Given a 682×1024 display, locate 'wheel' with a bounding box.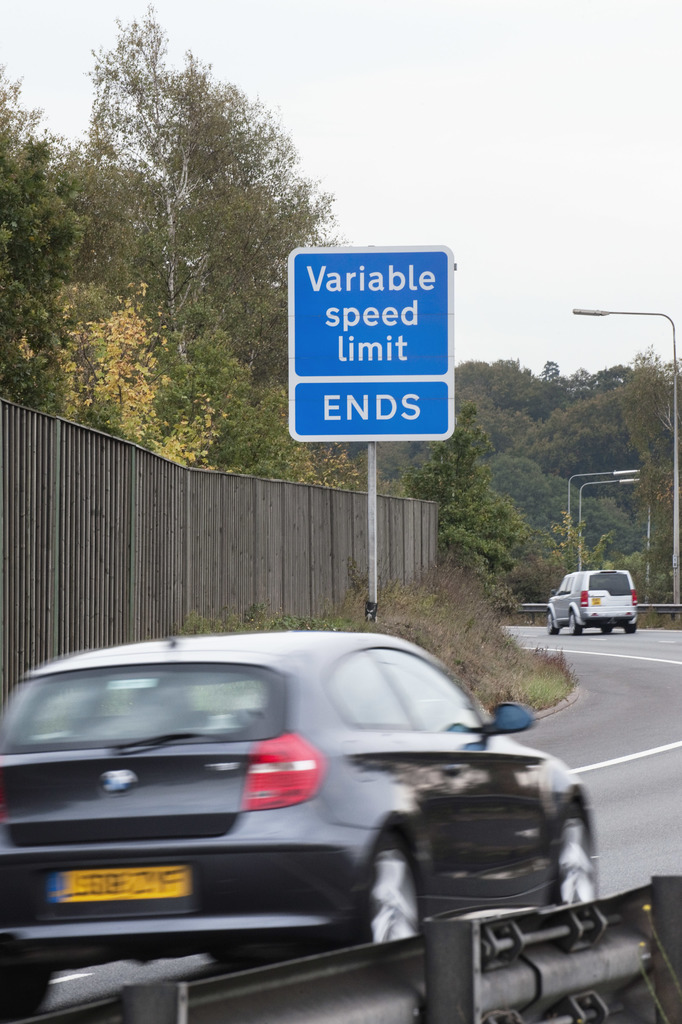
Located: 368, 840, 431, 948.
